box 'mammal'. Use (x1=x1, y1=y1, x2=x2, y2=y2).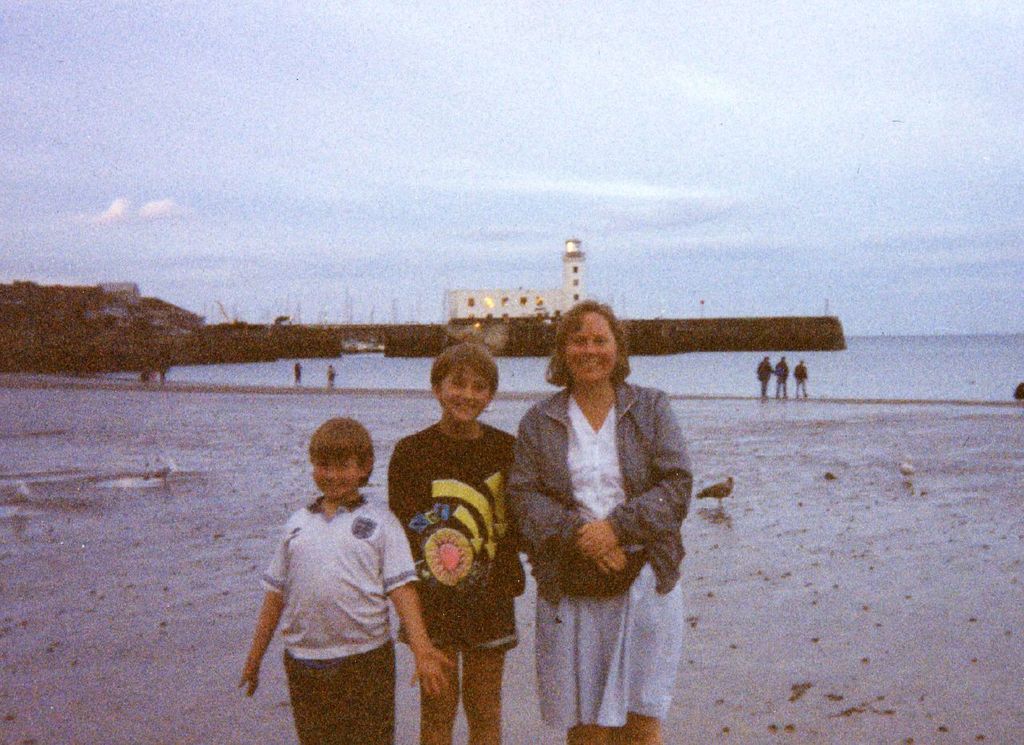
(x1=786, y1=357, x2=811, y2=399).
